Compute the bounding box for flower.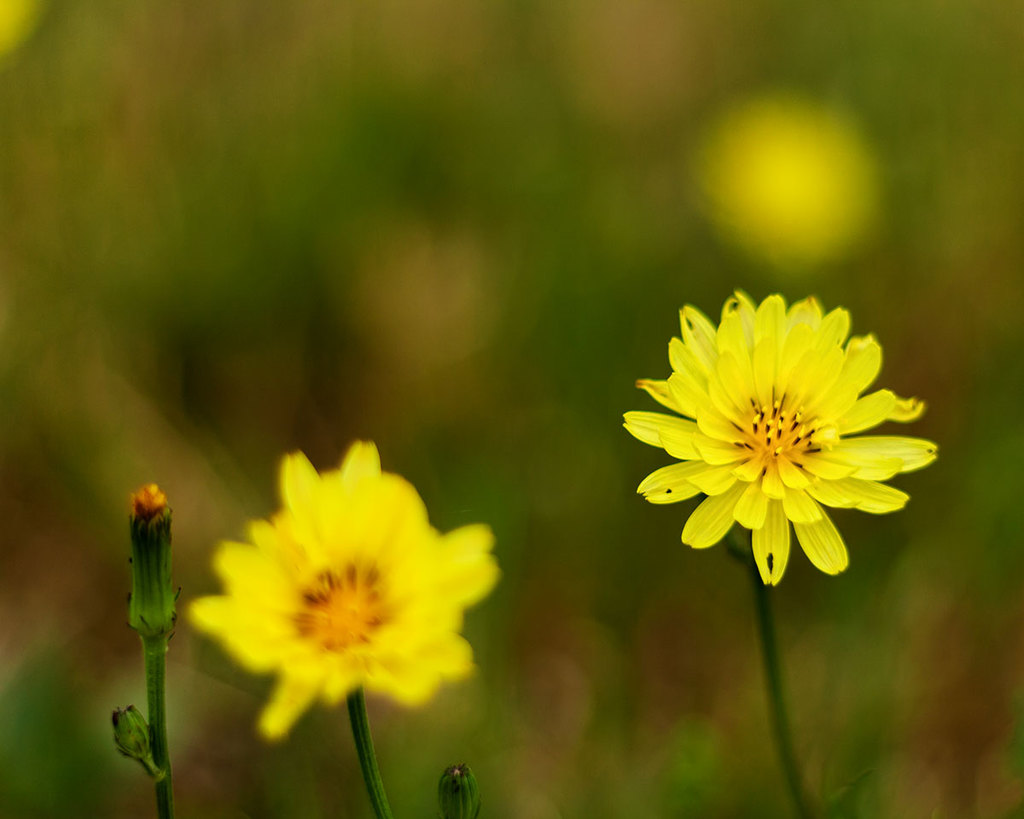
bbox(114, 484, 177, 634).
